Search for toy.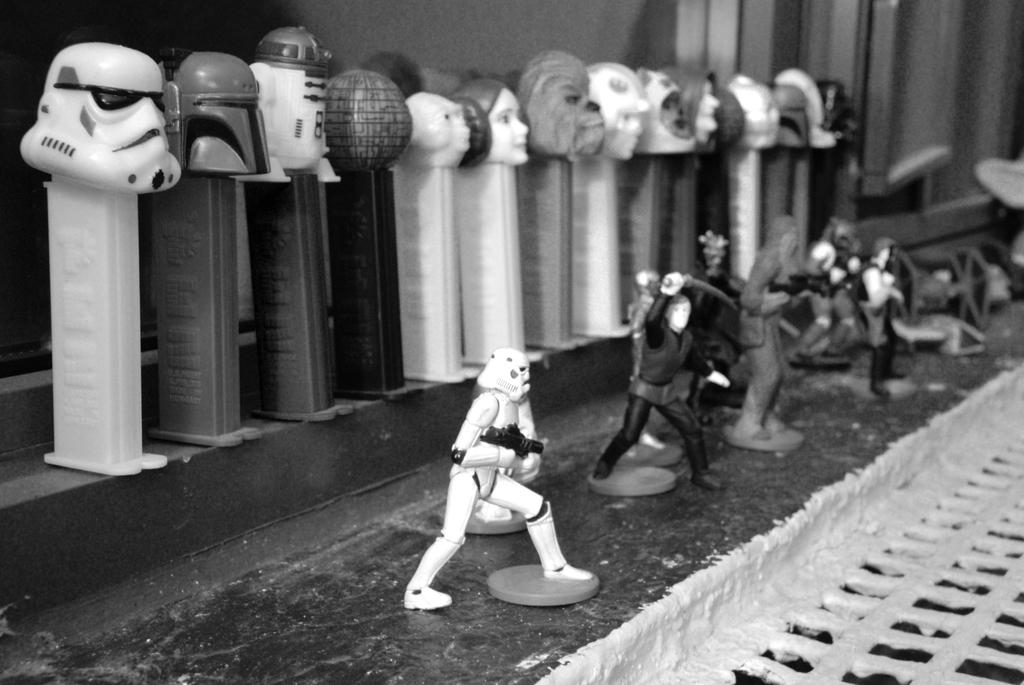
Found at select_region(396, 337, 593, 613).
